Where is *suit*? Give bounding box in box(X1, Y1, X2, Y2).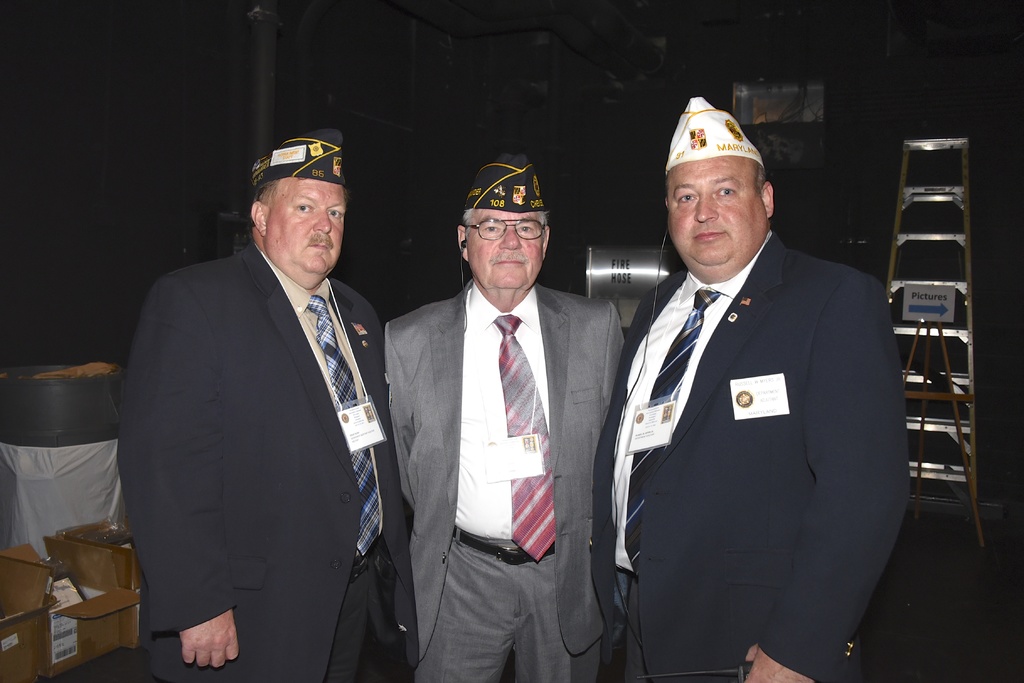
box(119, 242, 426, 682).
